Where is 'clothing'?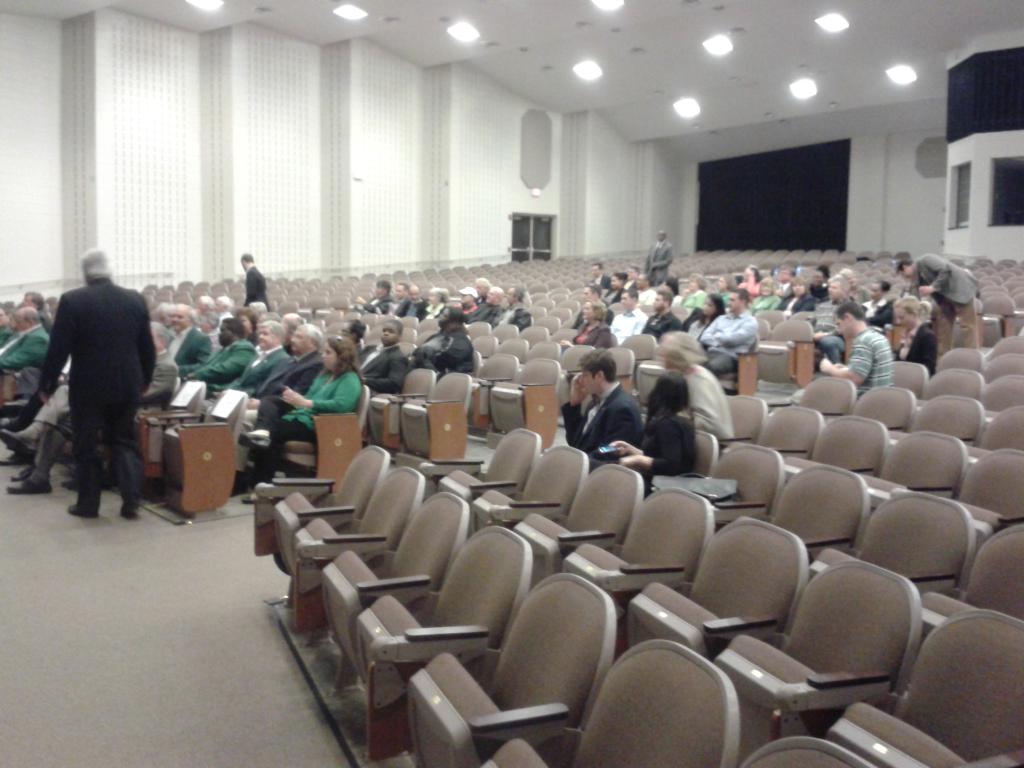
[646, 243, 671, 284].
